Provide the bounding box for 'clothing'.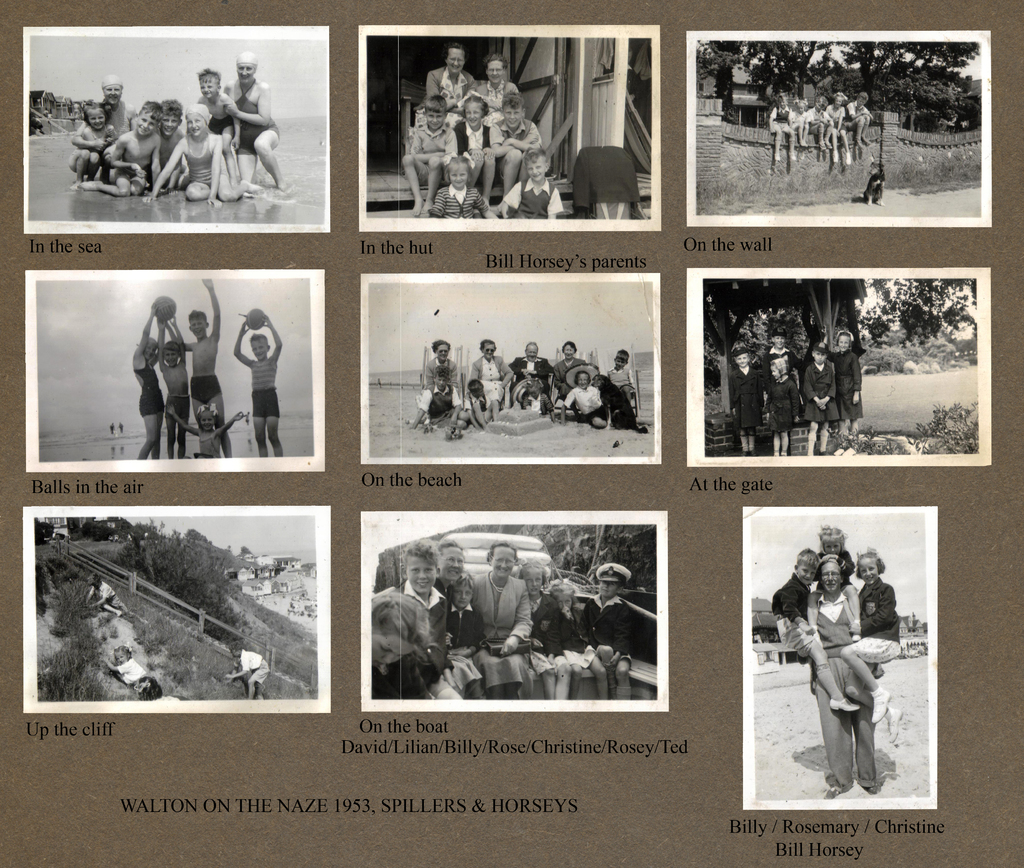
bbox=[828, 104, 846, 130].
